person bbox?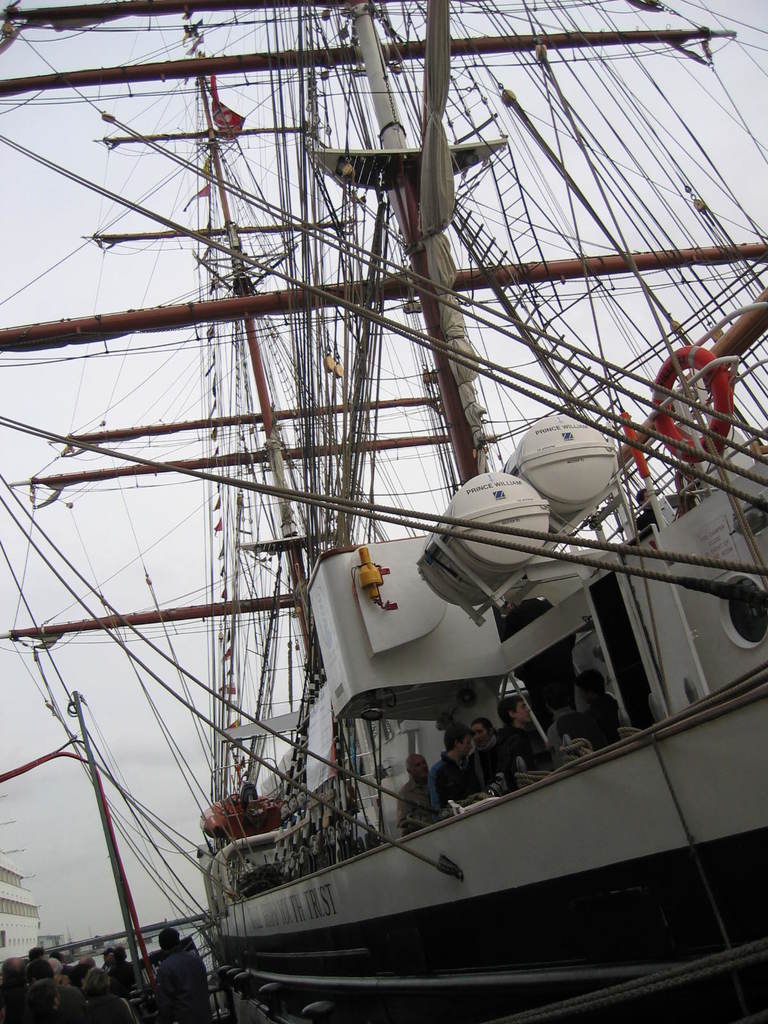
box=[151, 923, 207, 1023]
